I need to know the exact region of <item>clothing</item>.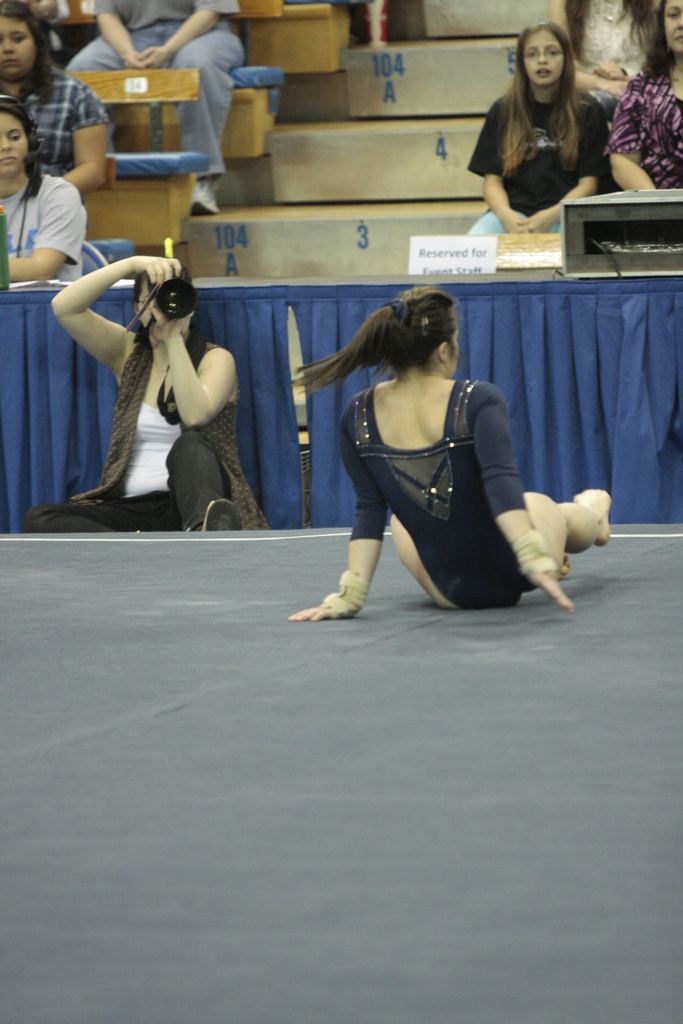
Region: 24/330/294/545.
